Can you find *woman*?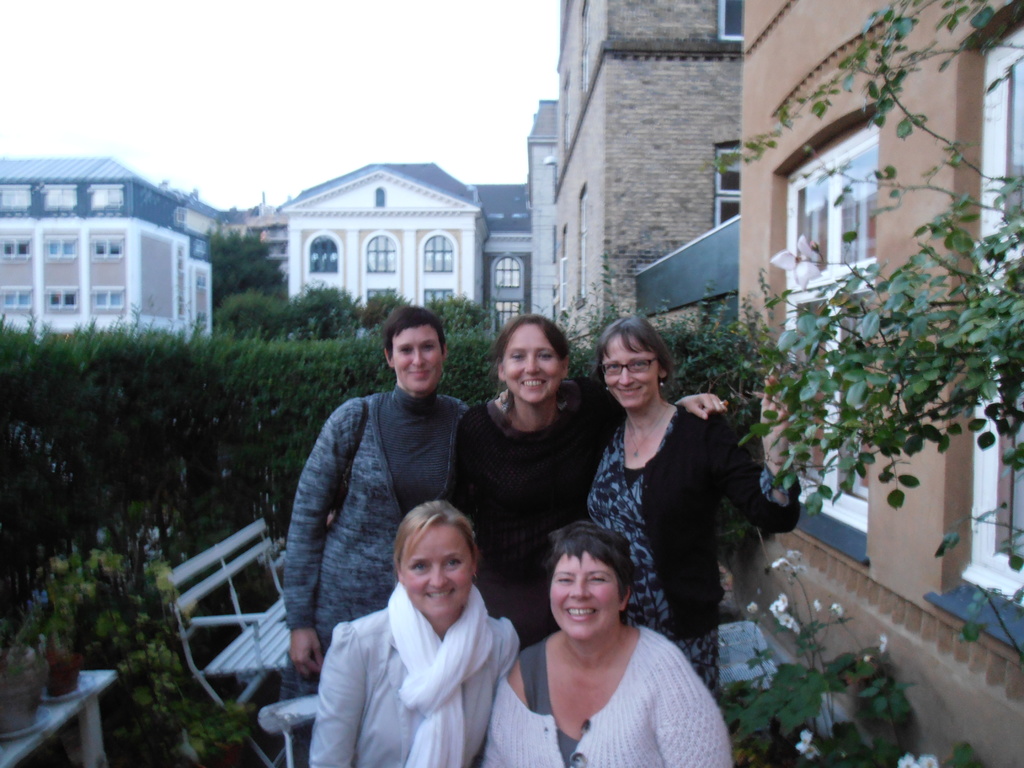
Yes, bounding box: bbox(577, 315, 798, 708).
